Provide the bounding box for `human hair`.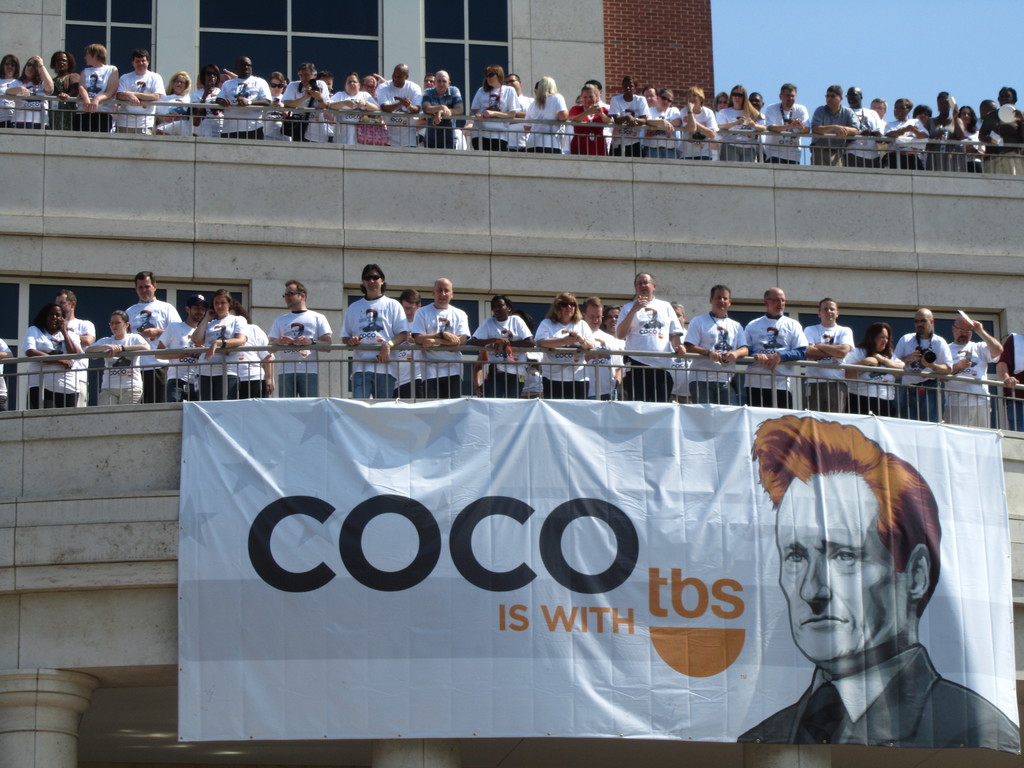
detection(188, 303, 207, 309).
